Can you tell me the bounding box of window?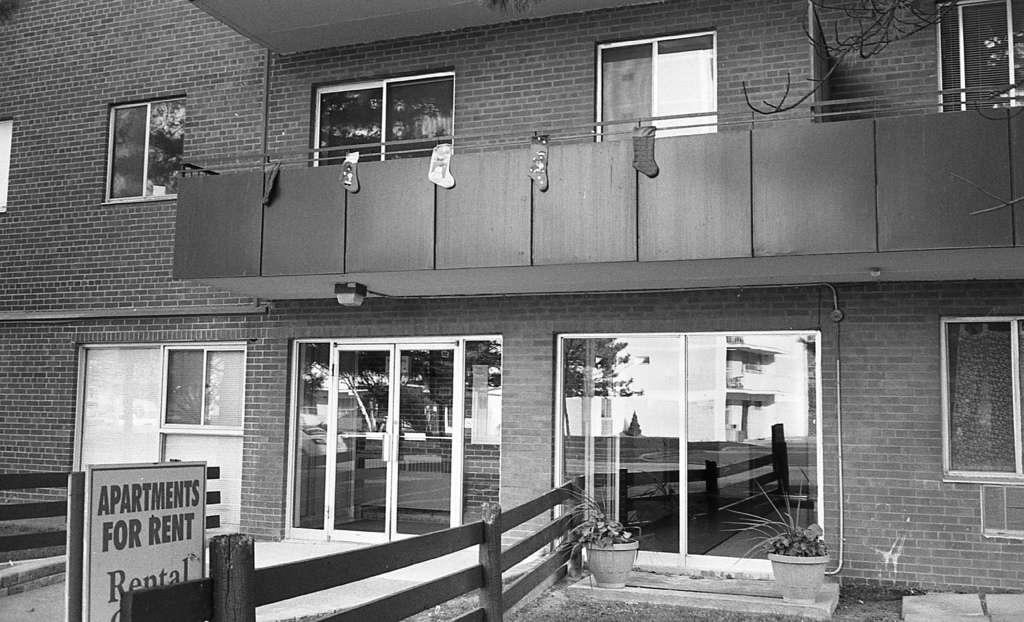
[108, 95, 188, 201].
